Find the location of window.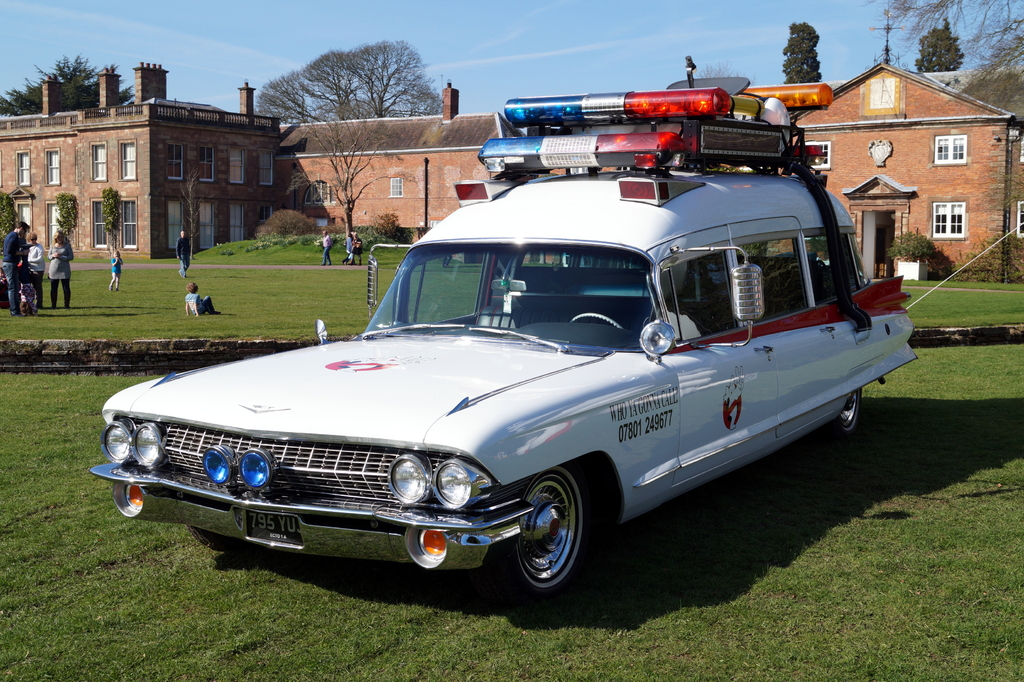
Location: <region>305, 183, 335, 207</region>.
